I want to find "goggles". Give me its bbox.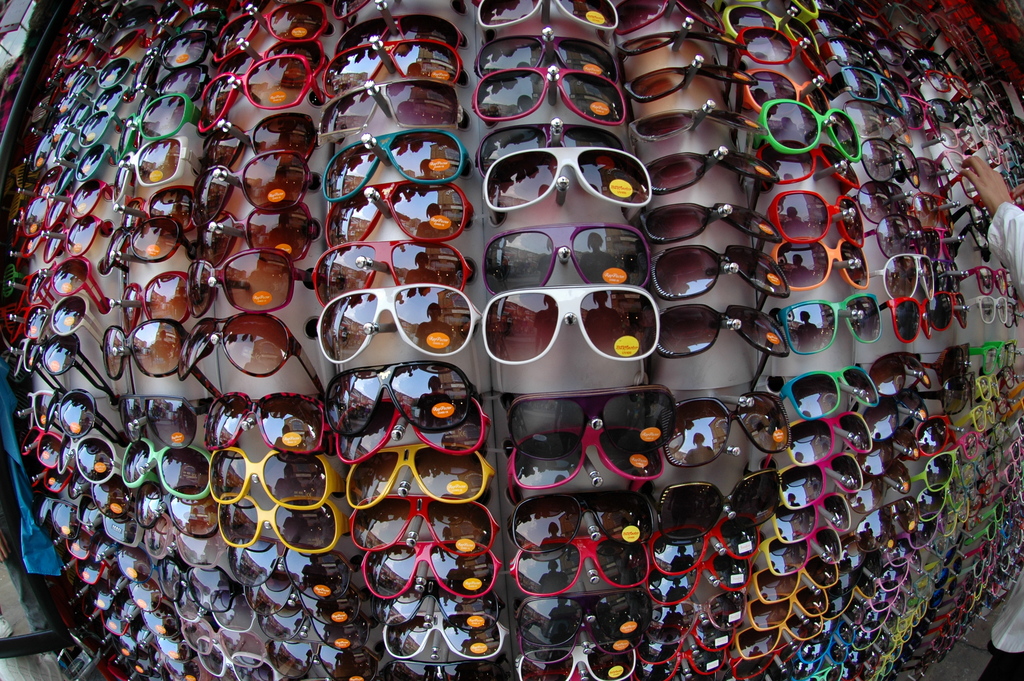
<box>476,3,616,35</box>.
